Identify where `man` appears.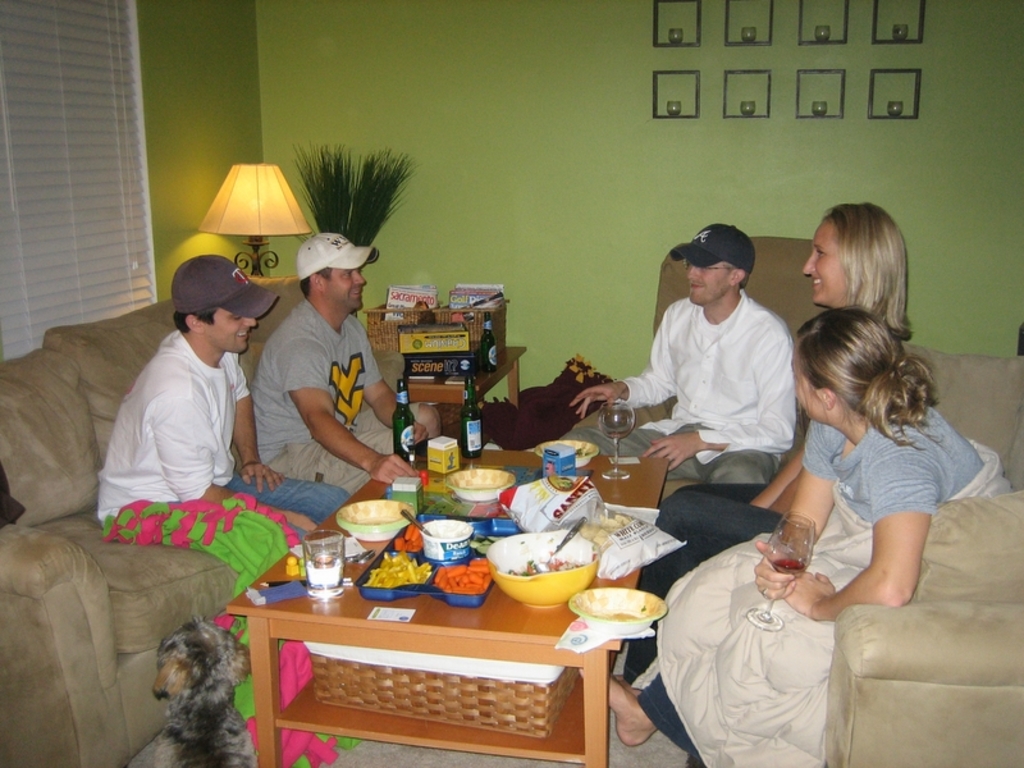
Appears at {"x1": 97, "y1": 253, "x2": 349, "y2": 548}.
